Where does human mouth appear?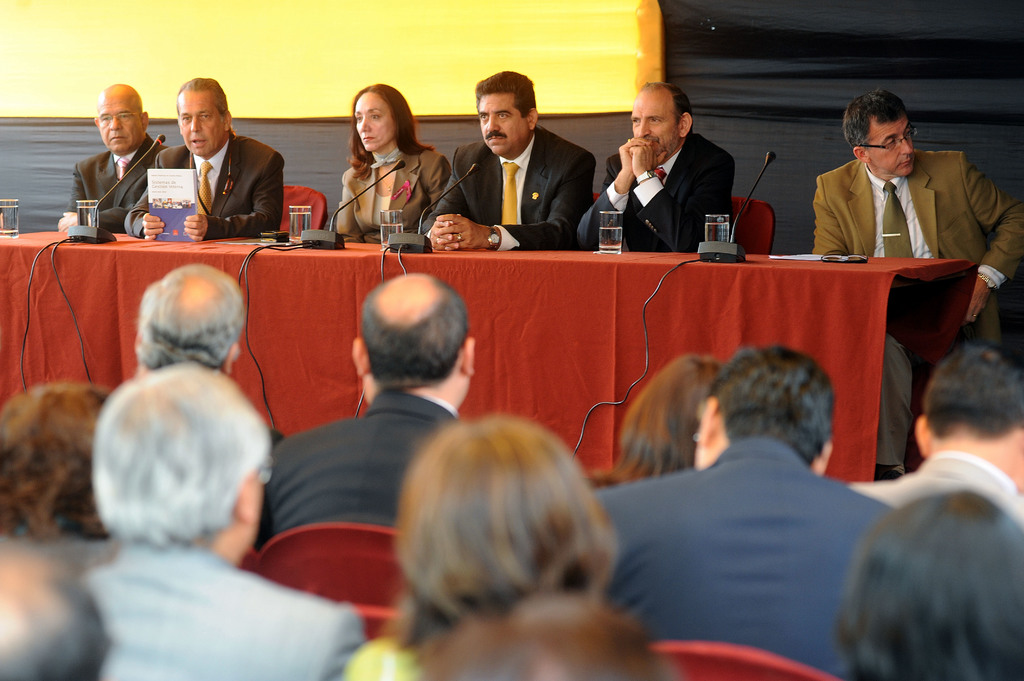
Appears at box(647, 136, 659, 146).
